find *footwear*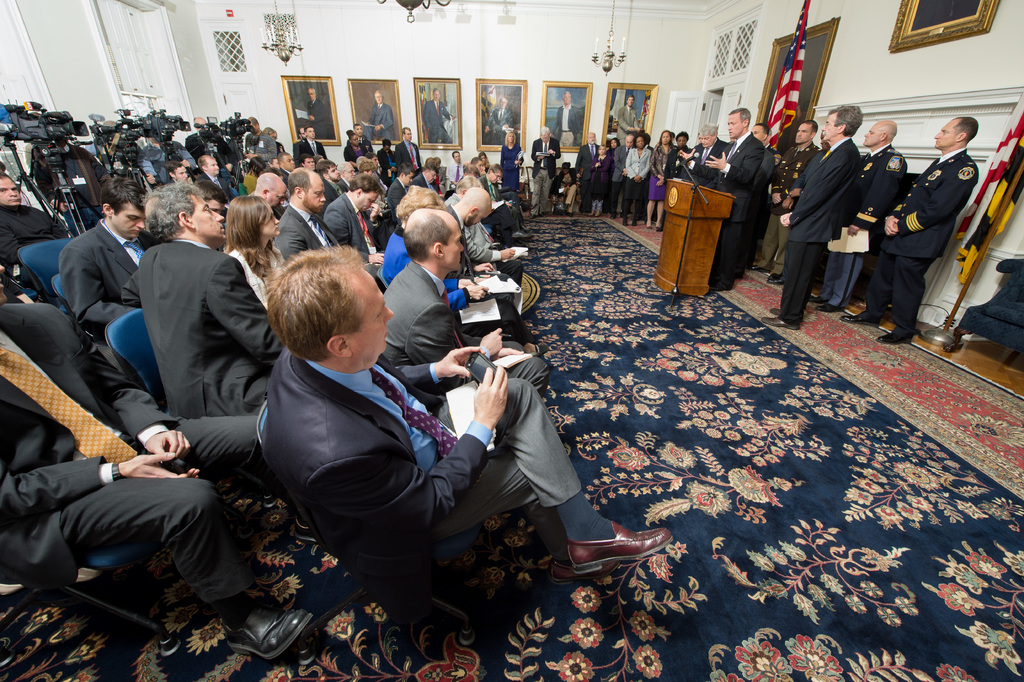
767,306,782,317
